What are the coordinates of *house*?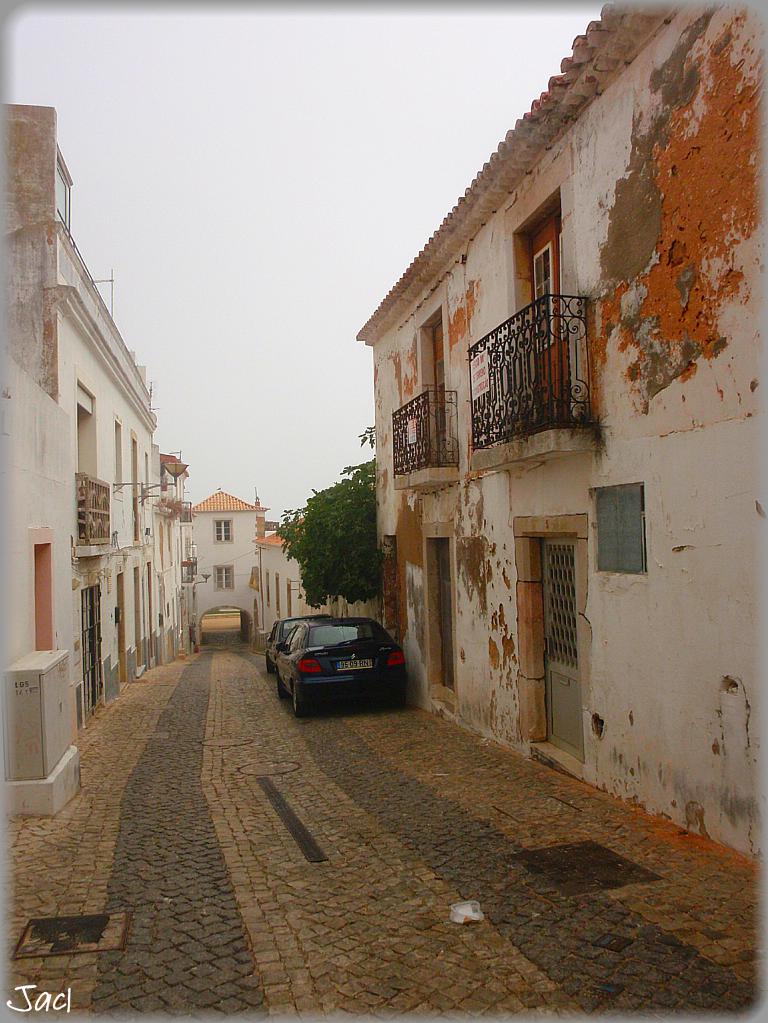
crop(179, 510, 222, 629).
